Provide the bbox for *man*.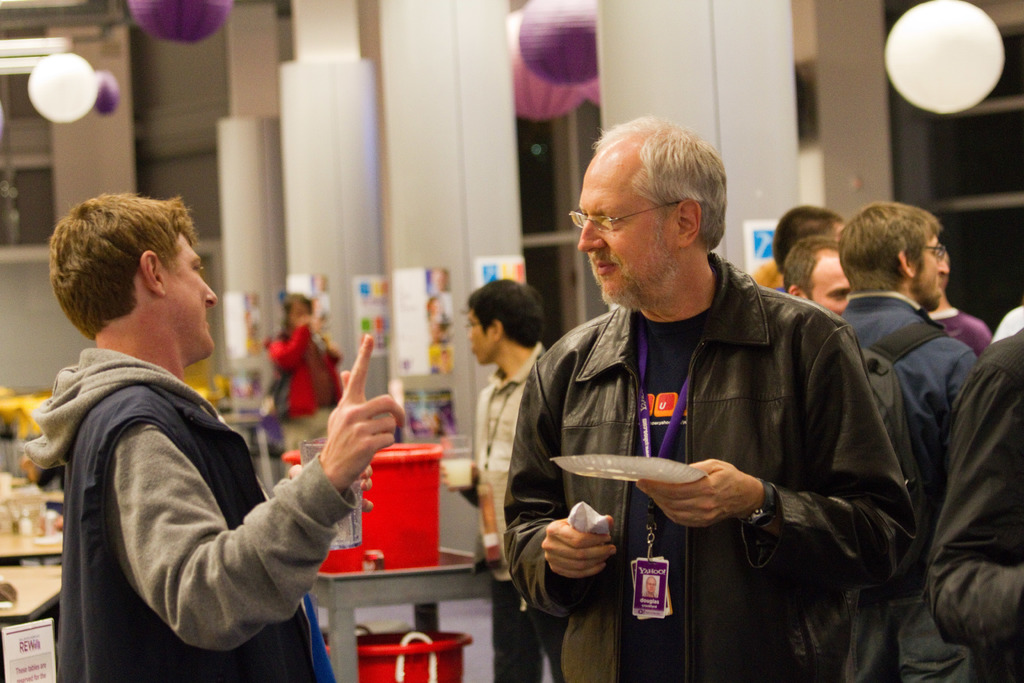
505, 109, 922, 682.
